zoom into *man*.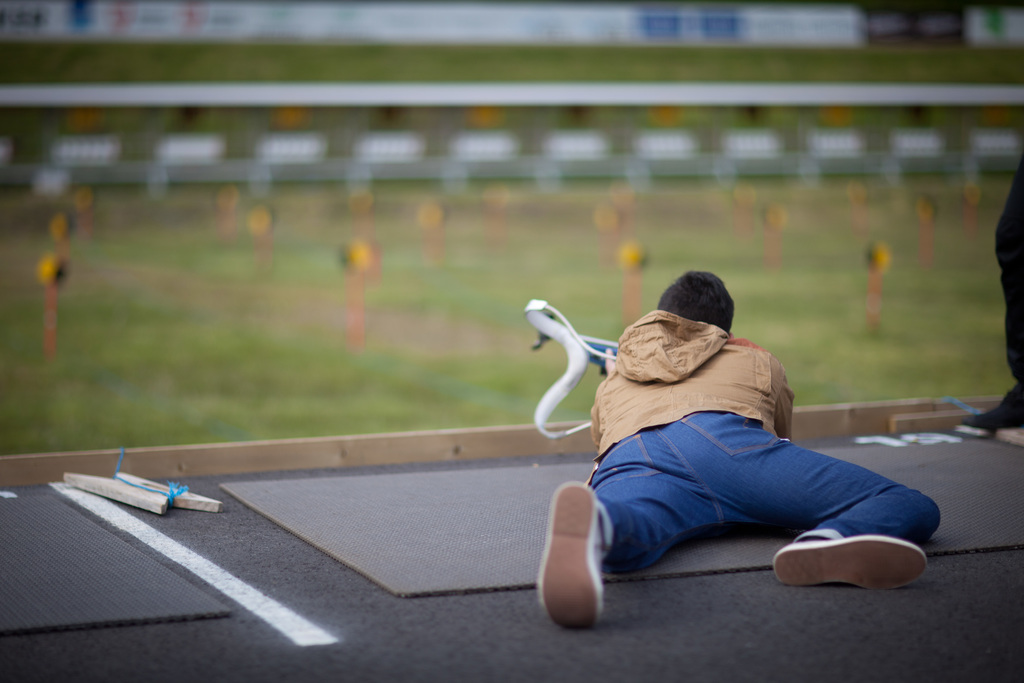
Zoom target: 527:262:950:638.
